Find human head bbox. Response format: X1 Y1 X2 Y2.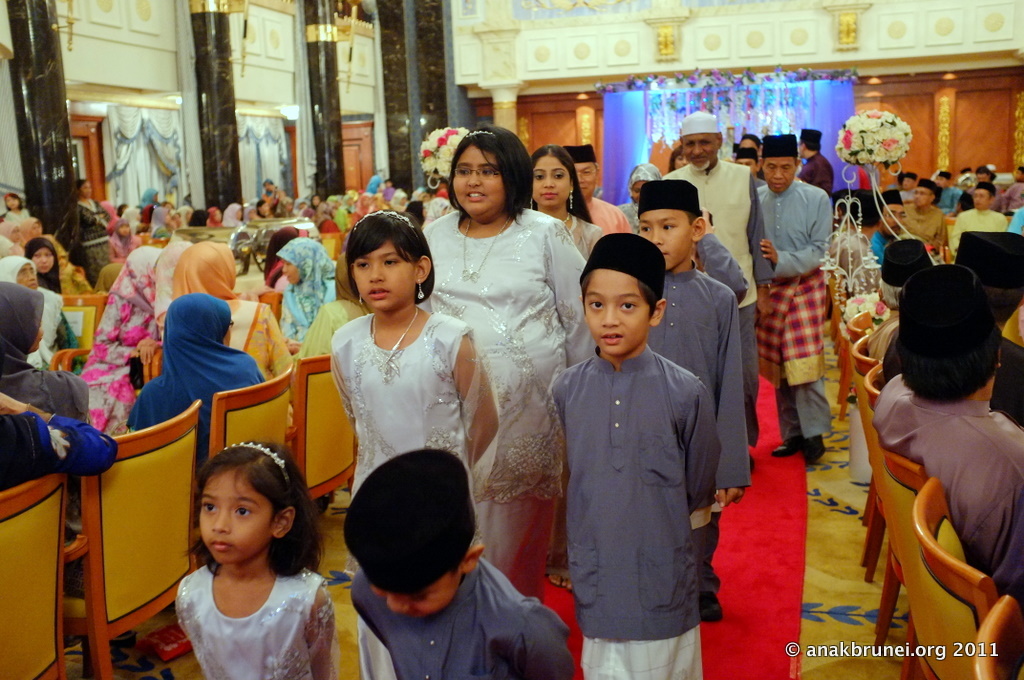
70 179 96 199.
